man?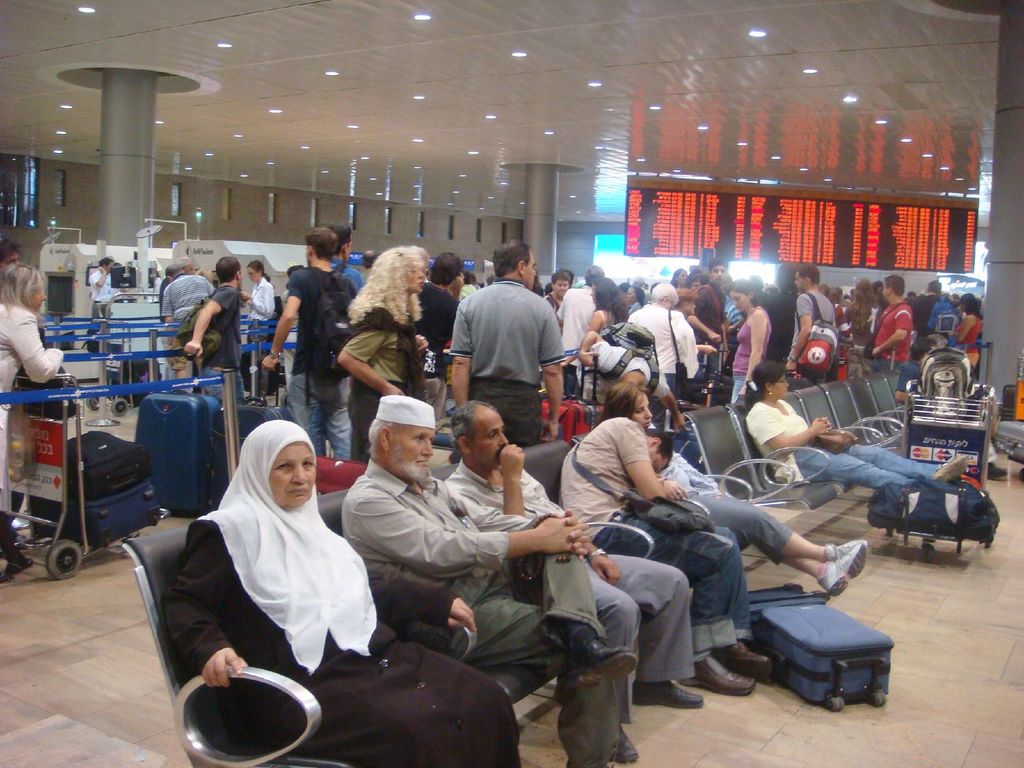
[181,257,255,408]
